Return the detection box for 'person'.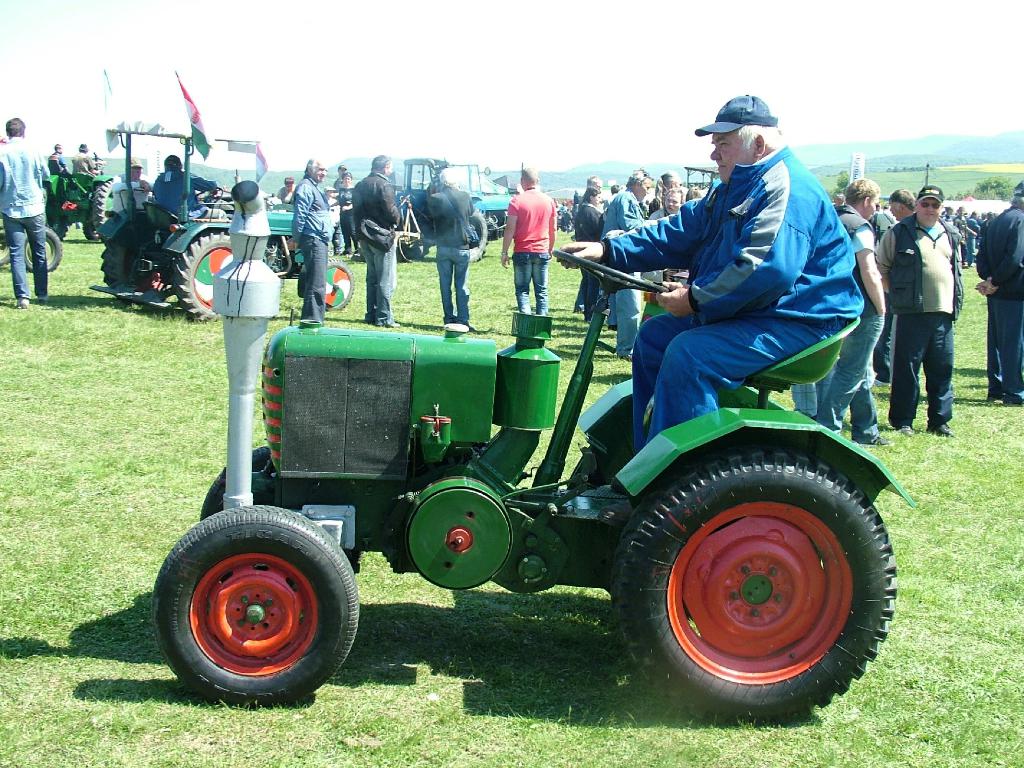
select_region(814, 175, 893, 447).
